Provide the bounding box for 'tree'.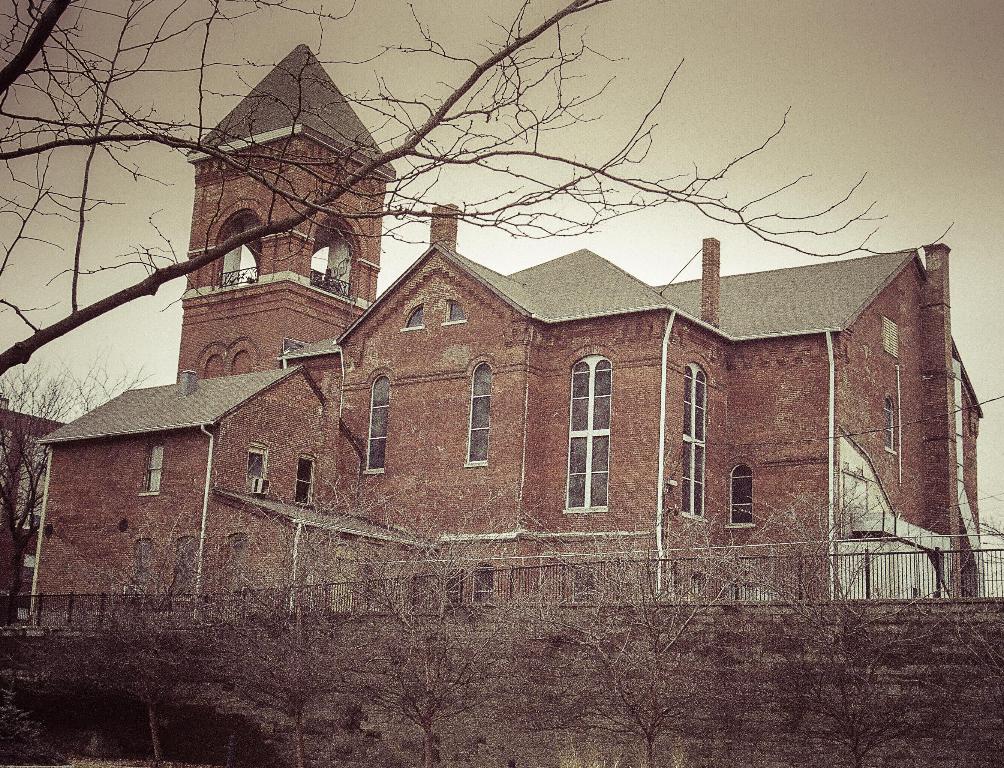
bbox(506, 507, 740, 767).
